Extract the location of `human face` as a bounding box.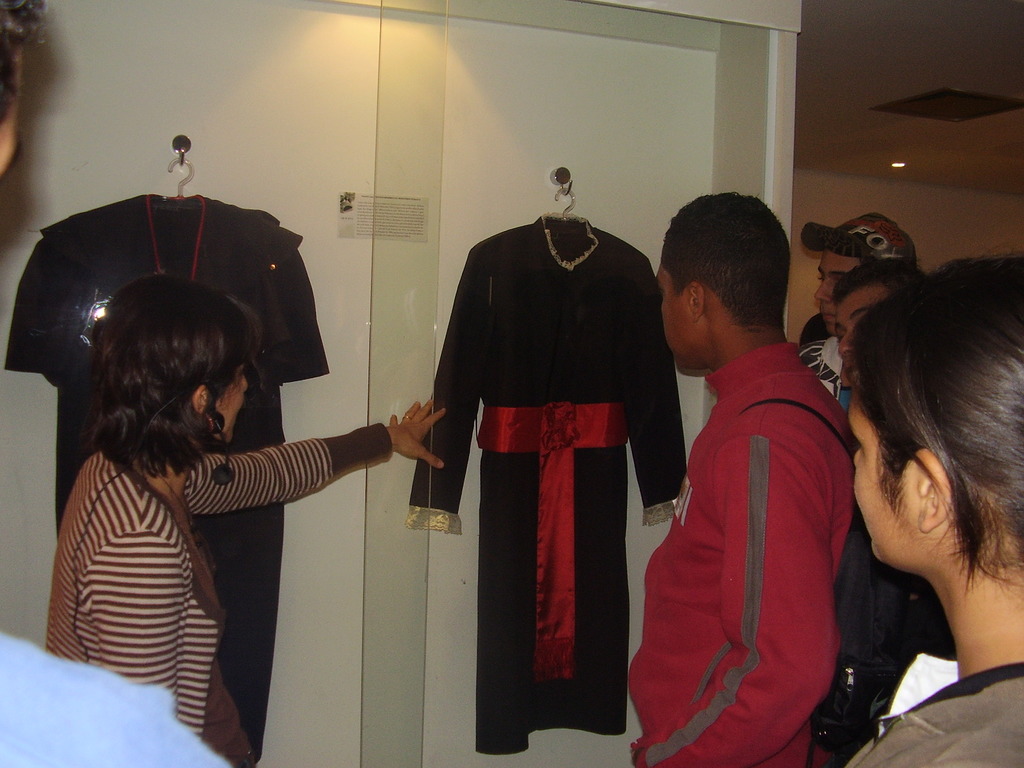
<bbox>852, 385, 918, 562</bbox>.
